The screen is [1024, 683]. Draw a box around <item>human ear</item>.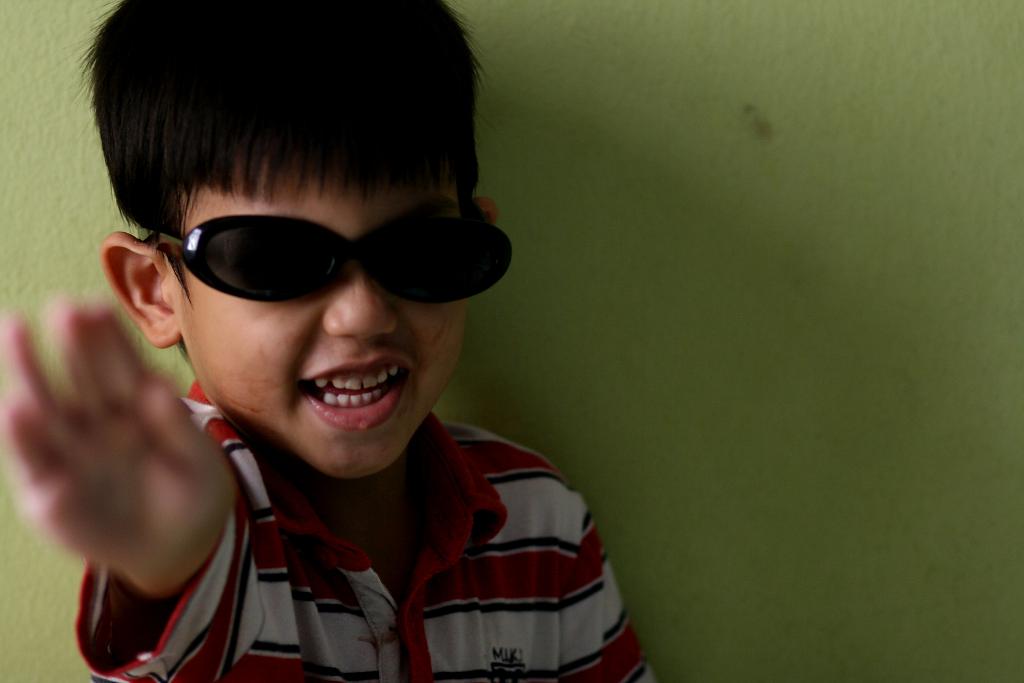
<bbox>474, 194, 497, 226</bbox>.
